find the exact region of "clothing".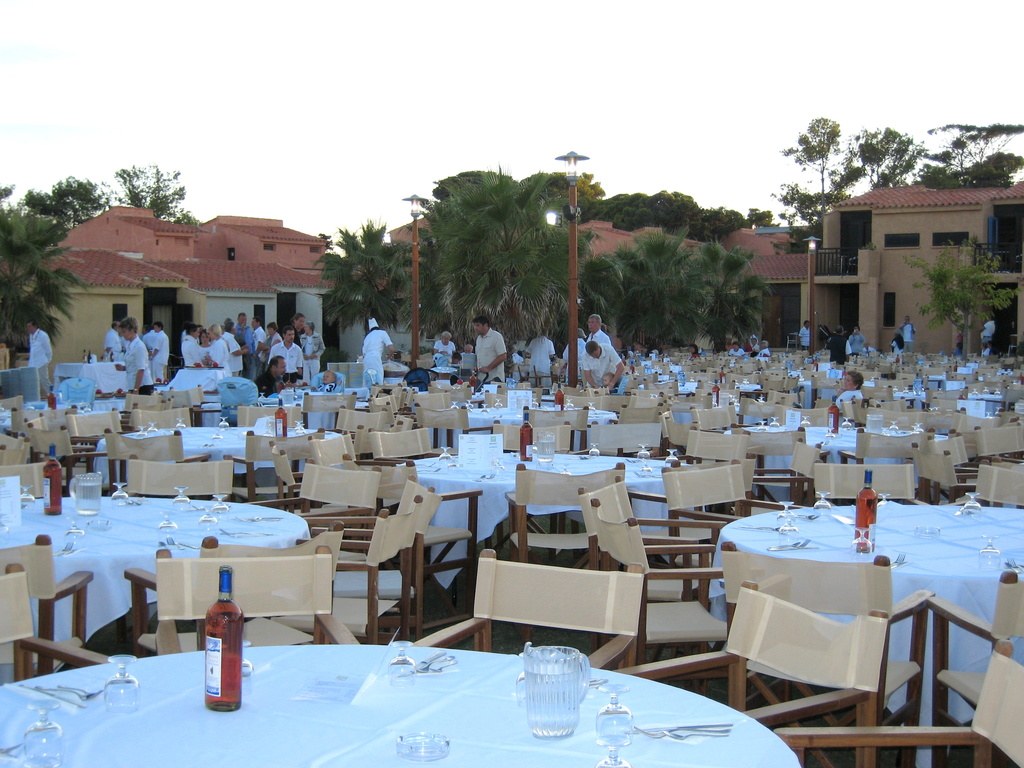
Exact region: 257/376/292/392.
